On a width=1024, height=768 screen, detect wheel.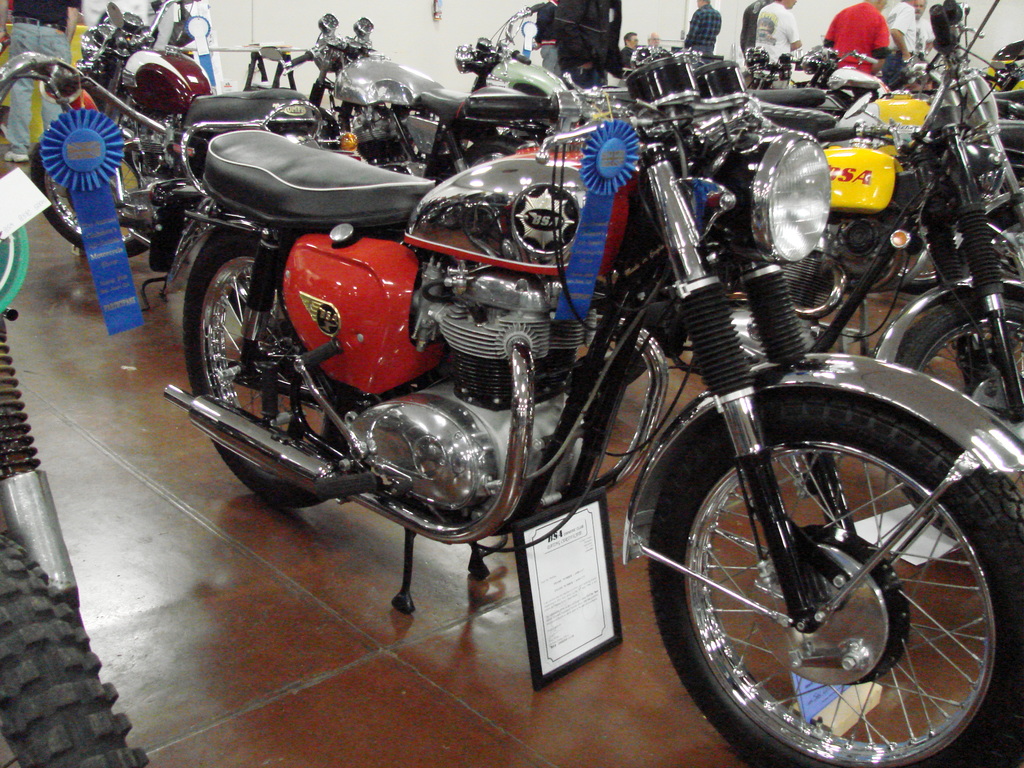
detection(186, 225, 376, 506).
